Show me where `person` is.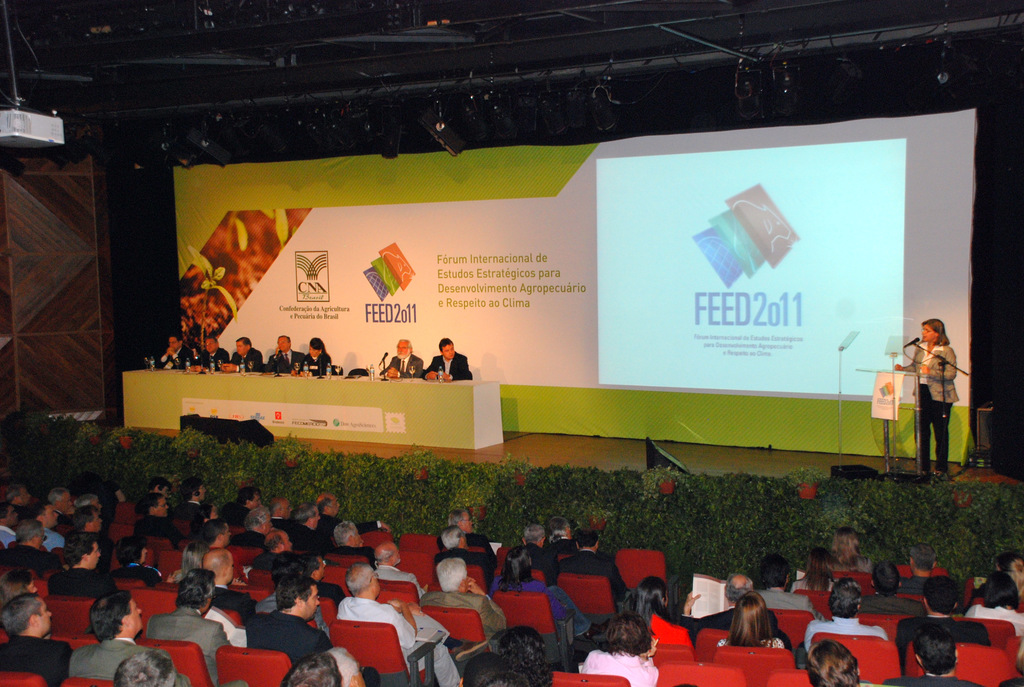
`person` is at 161/333/195/364.
